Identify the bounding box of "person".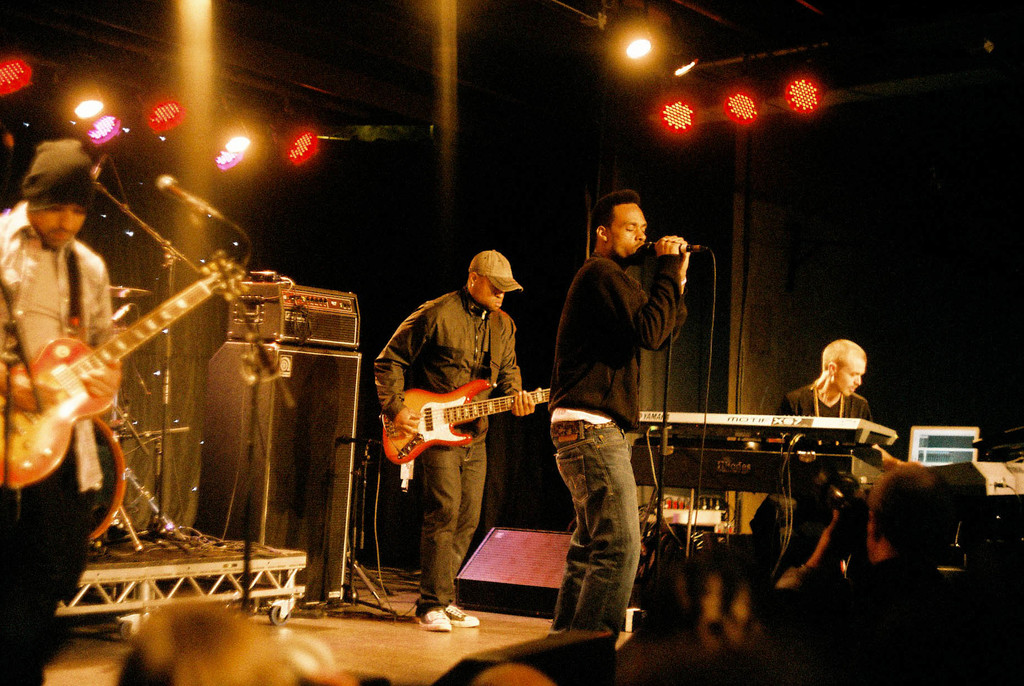
772 466 942 644.
